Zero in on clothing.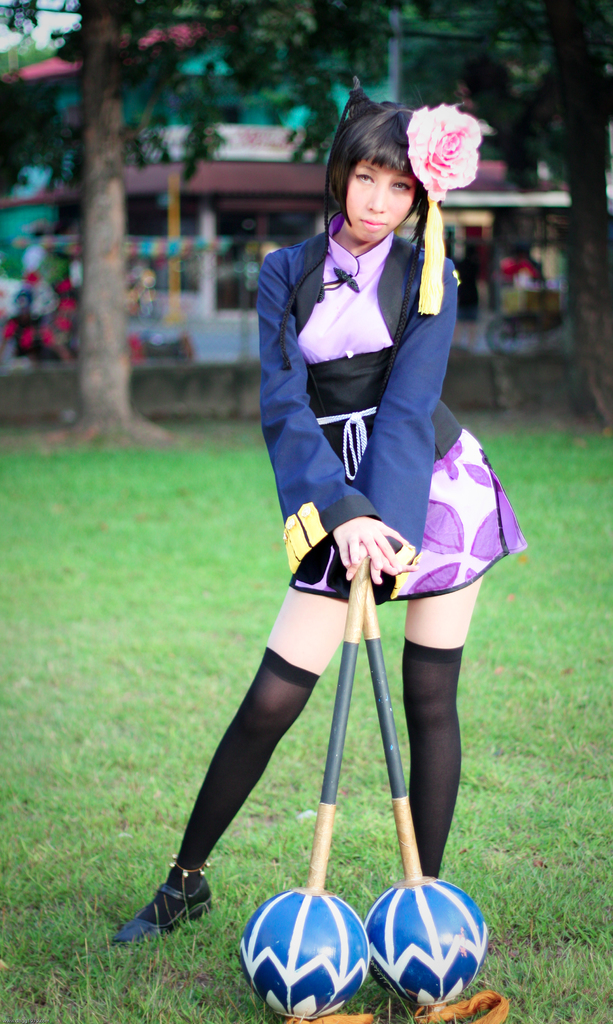
Zeroed in: x1=253 y1=211 x2=526 y2=604.
